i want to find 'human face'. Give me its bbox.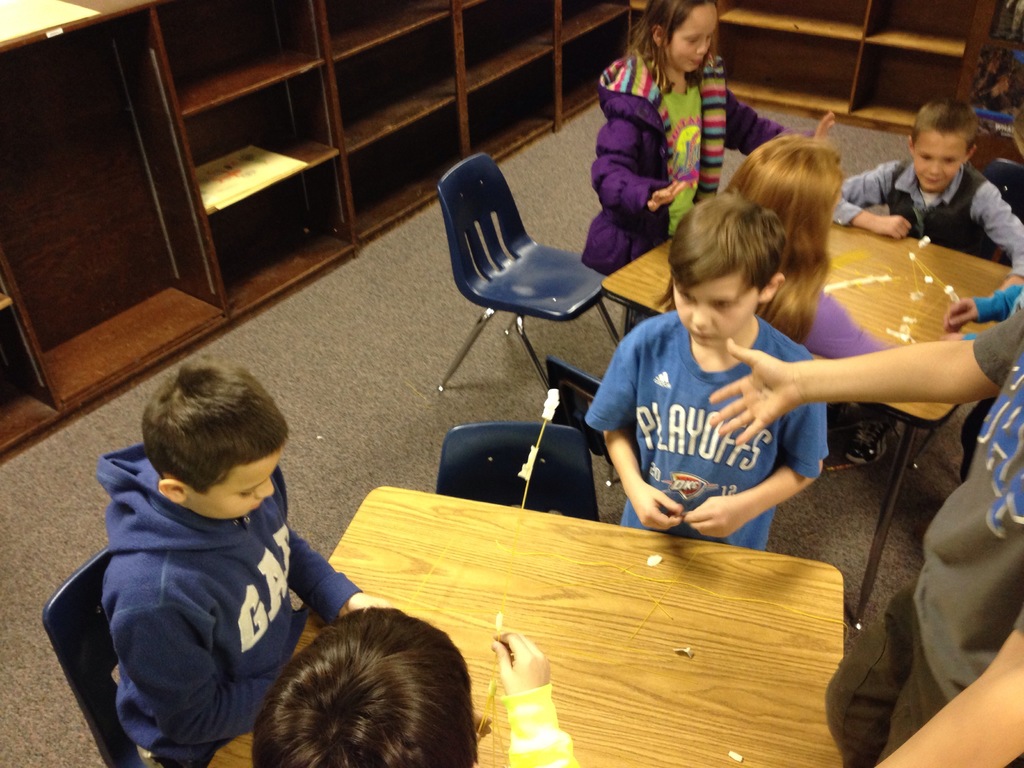
detection(663, 3, 718, 71).
